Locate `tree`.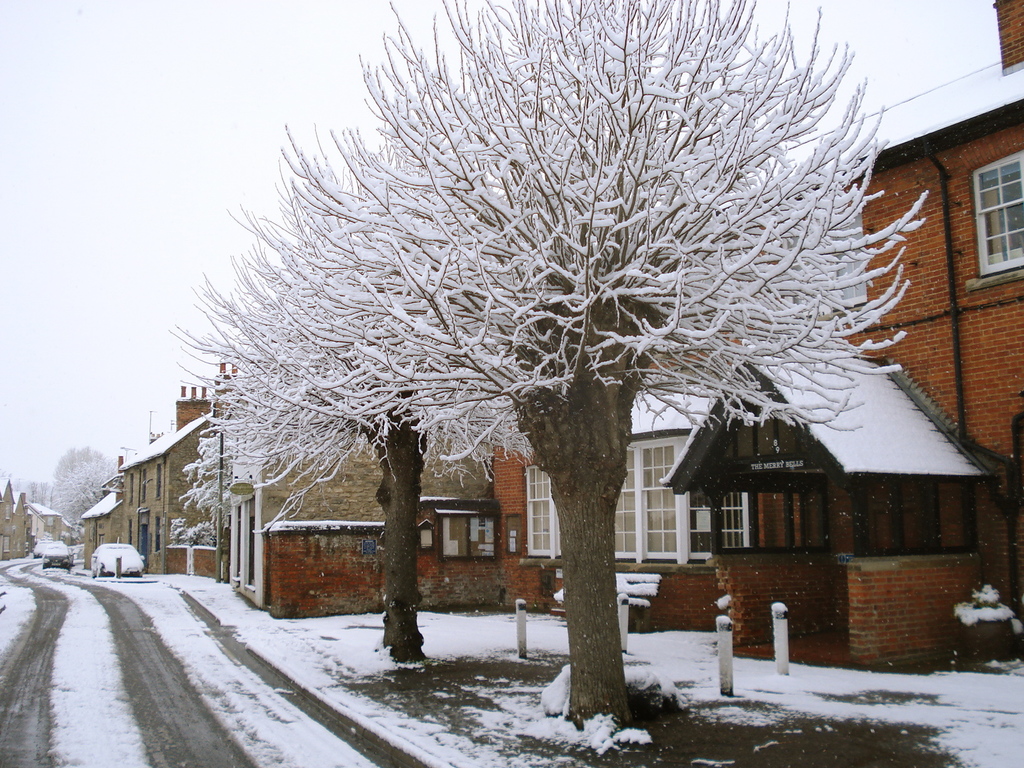
Bounding box: bbox=[179, 520, 218, 550].
